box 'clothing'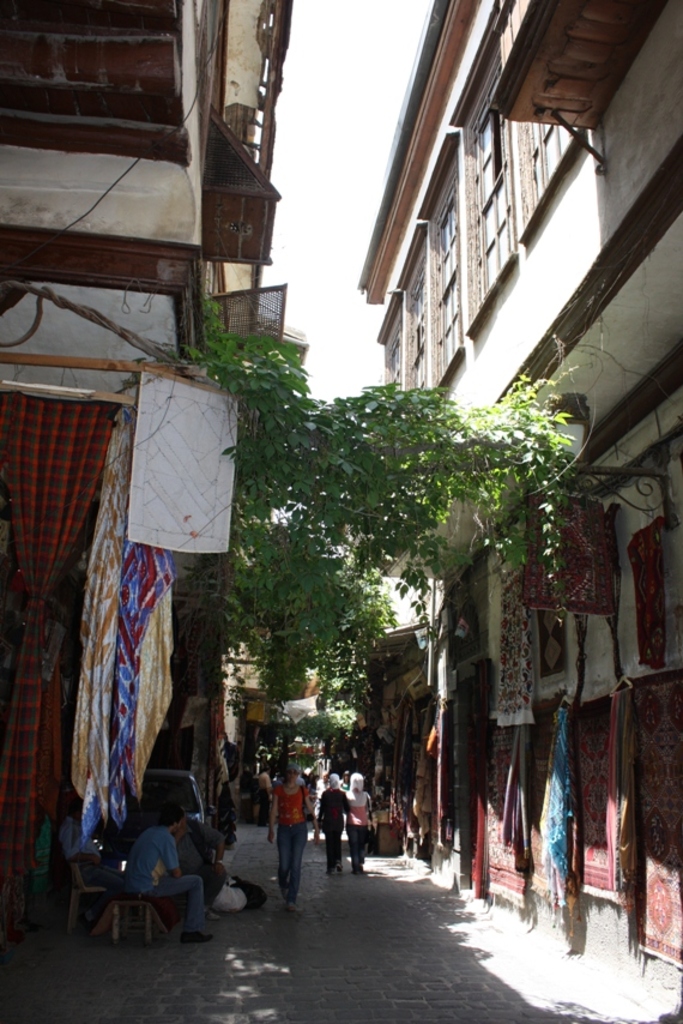
detection(123, 826, 204, 929)
